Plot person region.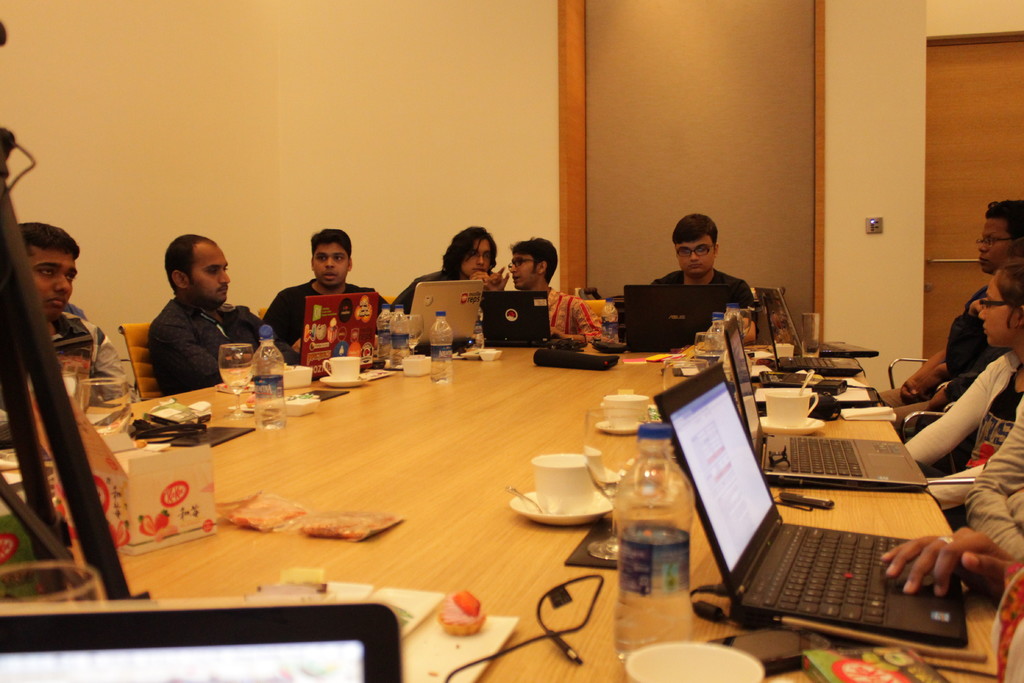
Plotted at Rect(492, 242, 599, 349).
